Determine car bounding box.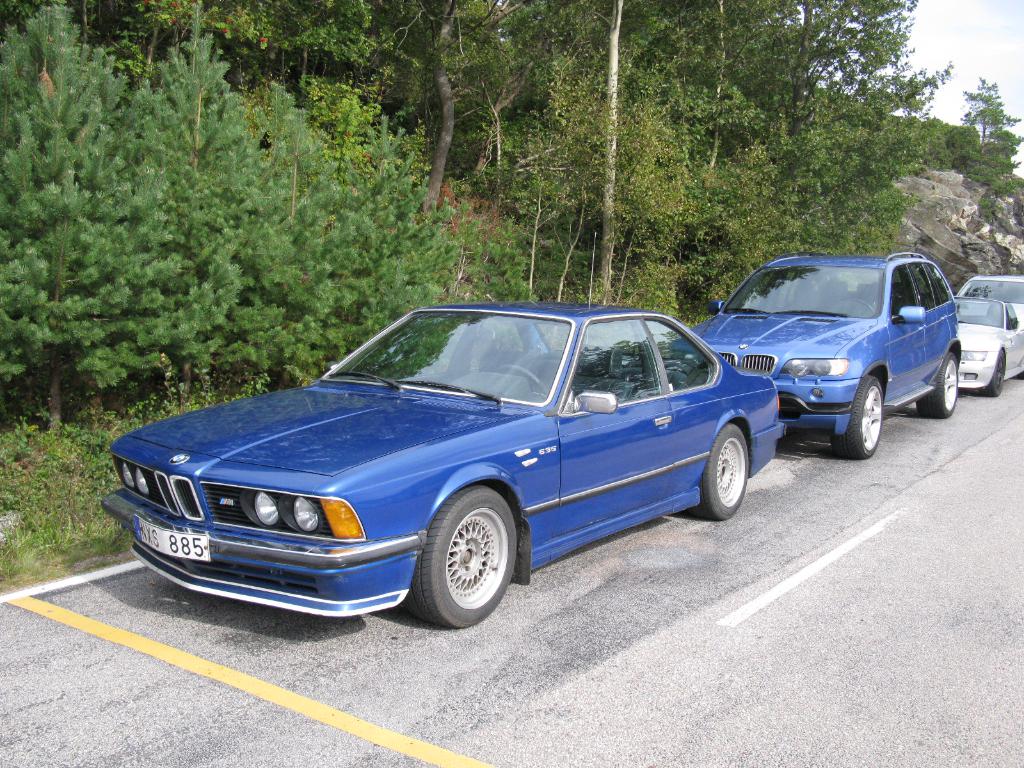
Determined: {"x1": 961, "y1": 280, "x2": 1023, "y2": 371}.
